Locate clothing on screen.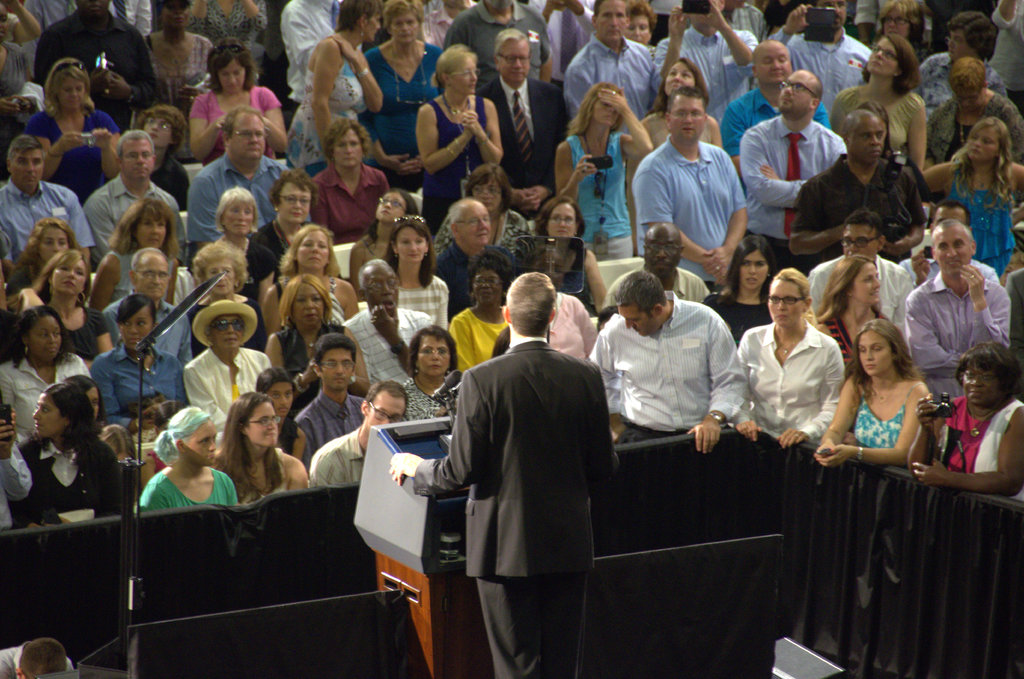
On screen at <box>644,0,681,38</box>.
